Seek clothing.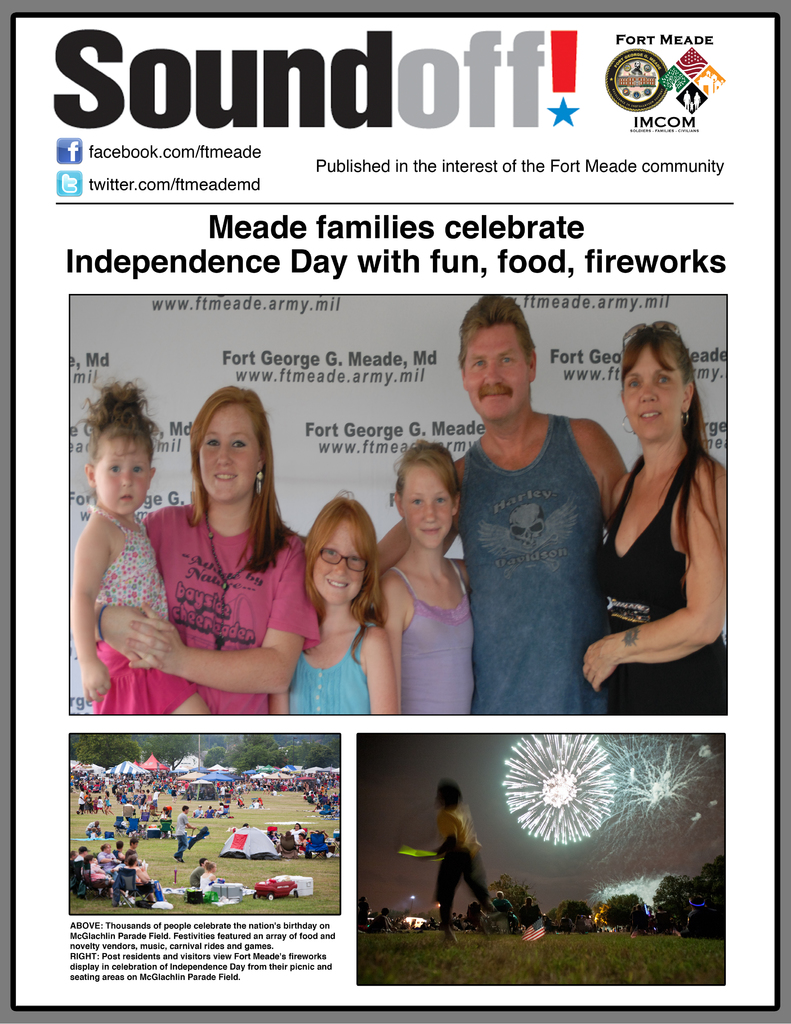
x1=90 y1=504 x2=200 y2=714.
